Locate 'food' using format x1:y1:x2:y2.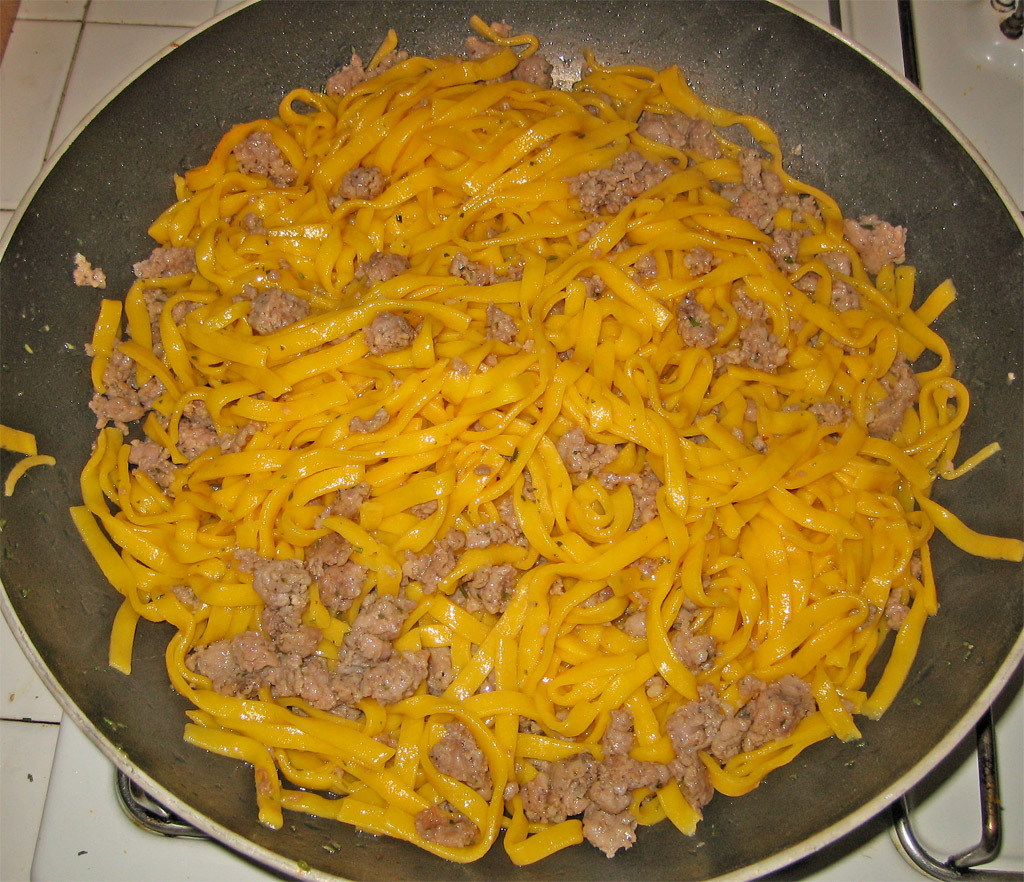
73:23:987:881.
